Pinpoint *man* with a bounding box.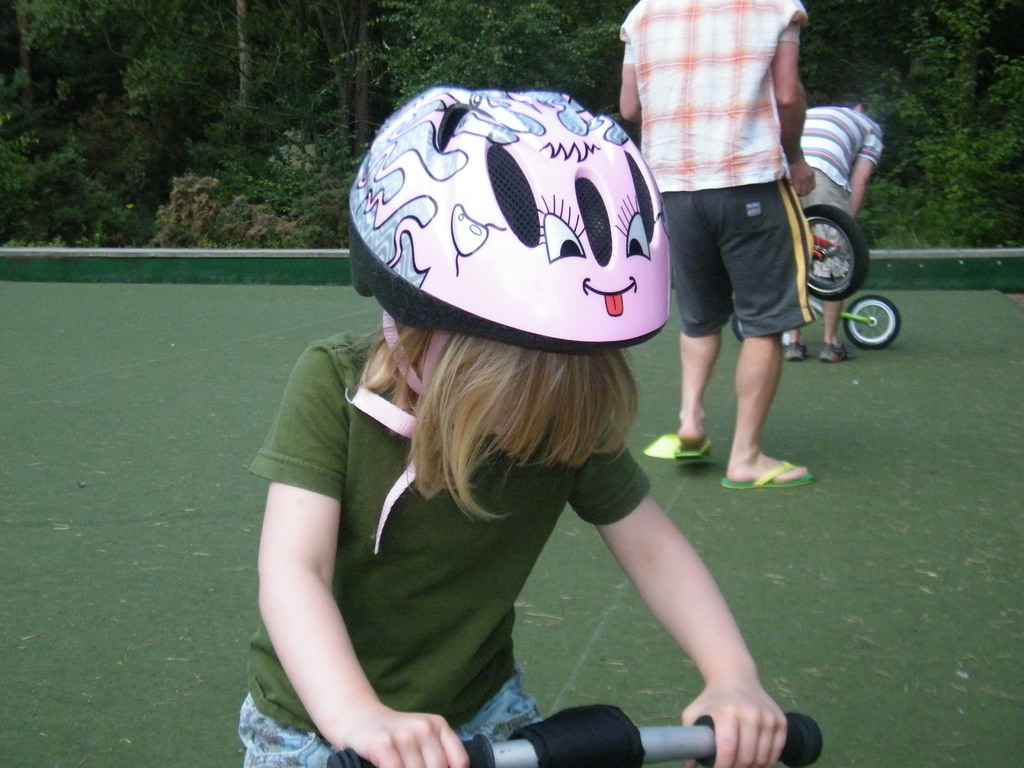
<bbox>616, 0, 833, 503</bbox>.
